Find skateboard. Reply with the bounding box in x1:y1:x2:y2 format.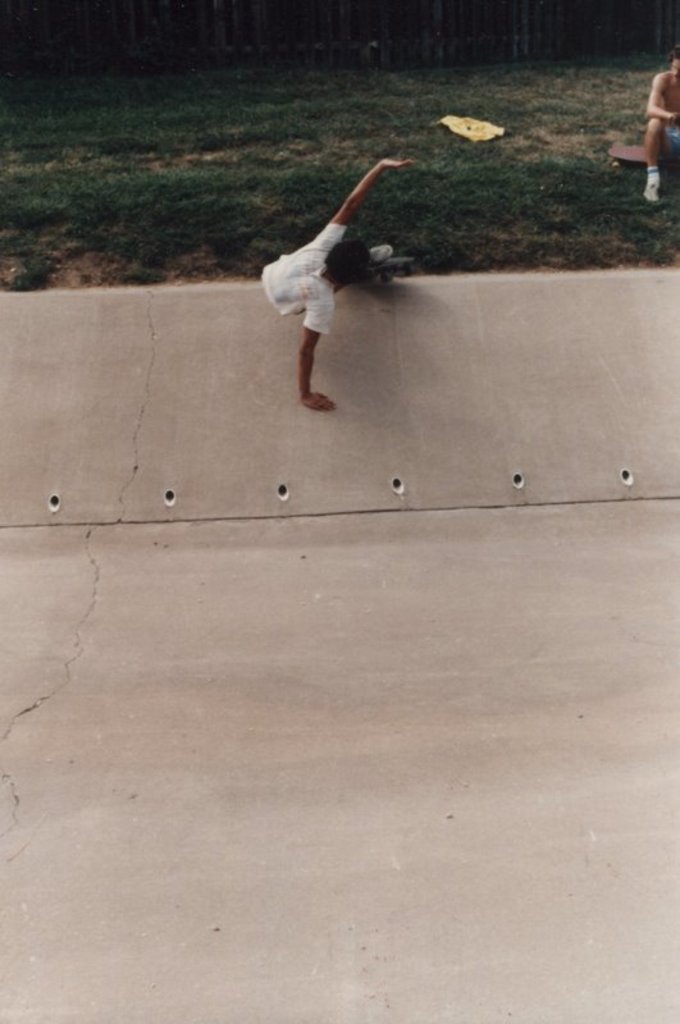
599:141:649:163.
